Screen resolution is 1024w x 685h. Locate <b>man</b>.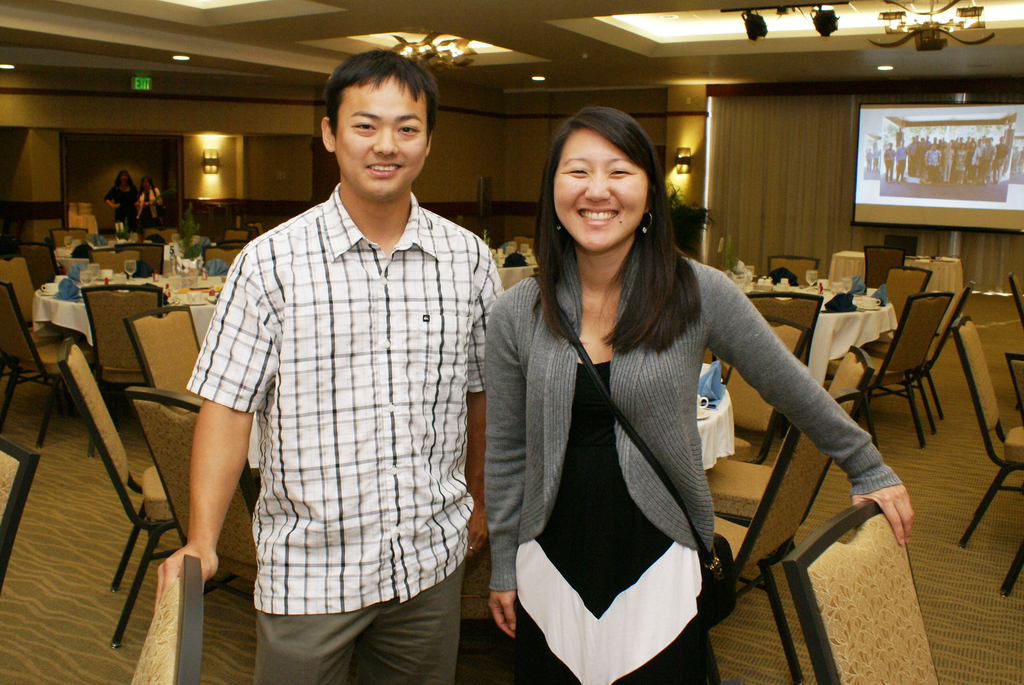
x1=990 y1=135 x2=1010 y2=181.
